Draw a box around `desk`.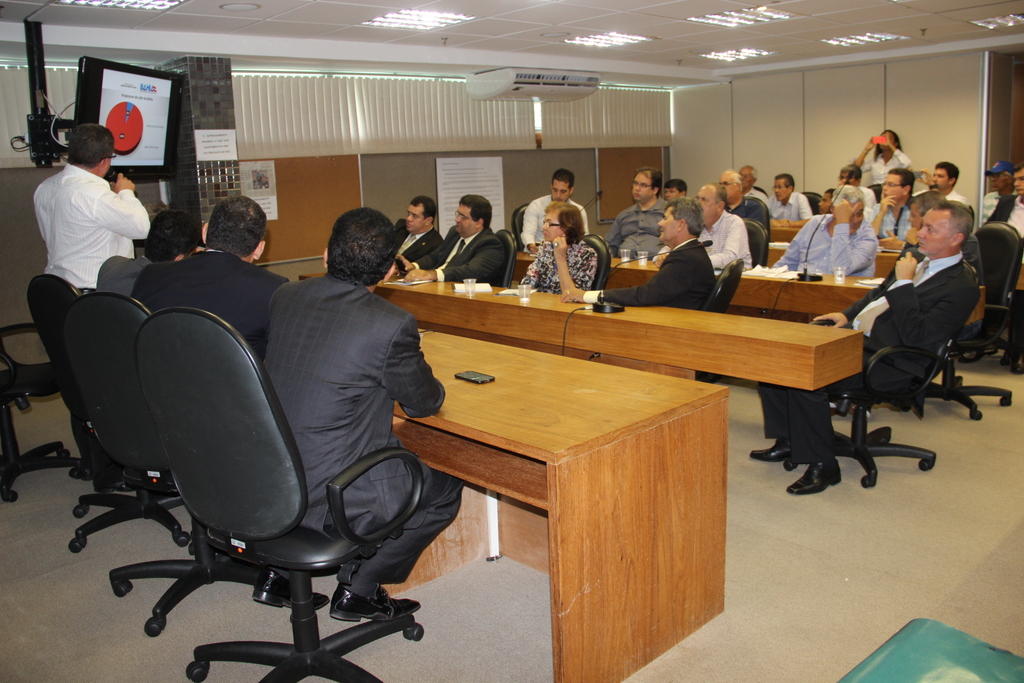
{"x1": 386, "y1": 329, "x2": 729, "y2": 682}.
